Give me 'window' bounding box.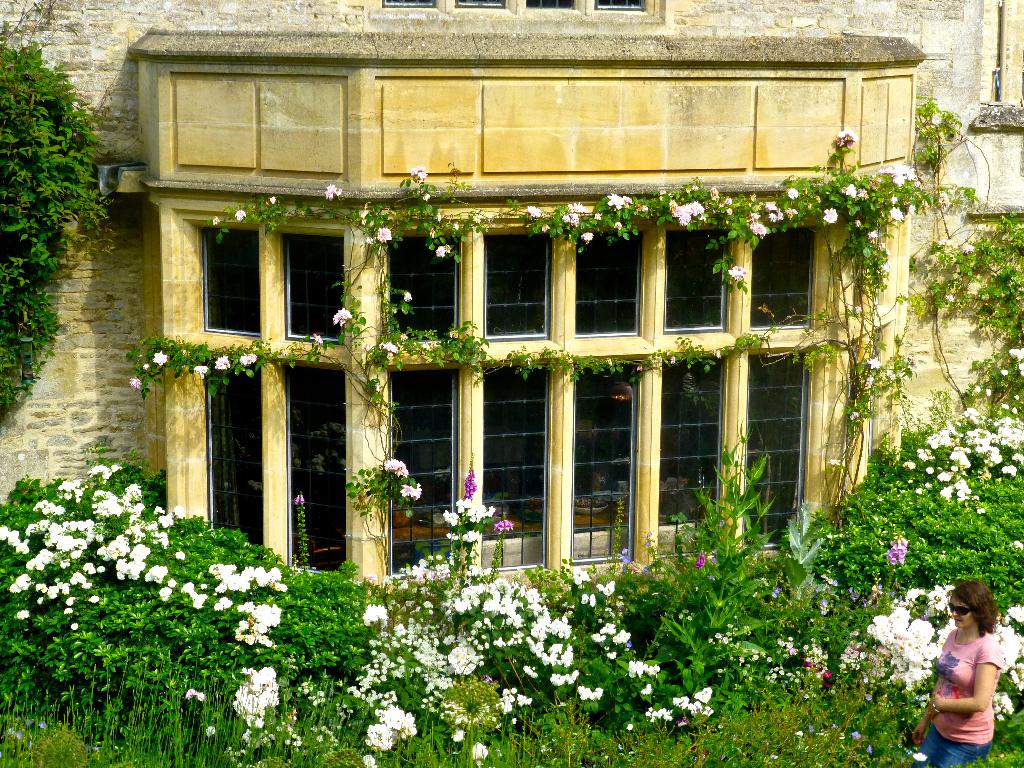
(x1=486, y1=361, x2=551, y2=574).
